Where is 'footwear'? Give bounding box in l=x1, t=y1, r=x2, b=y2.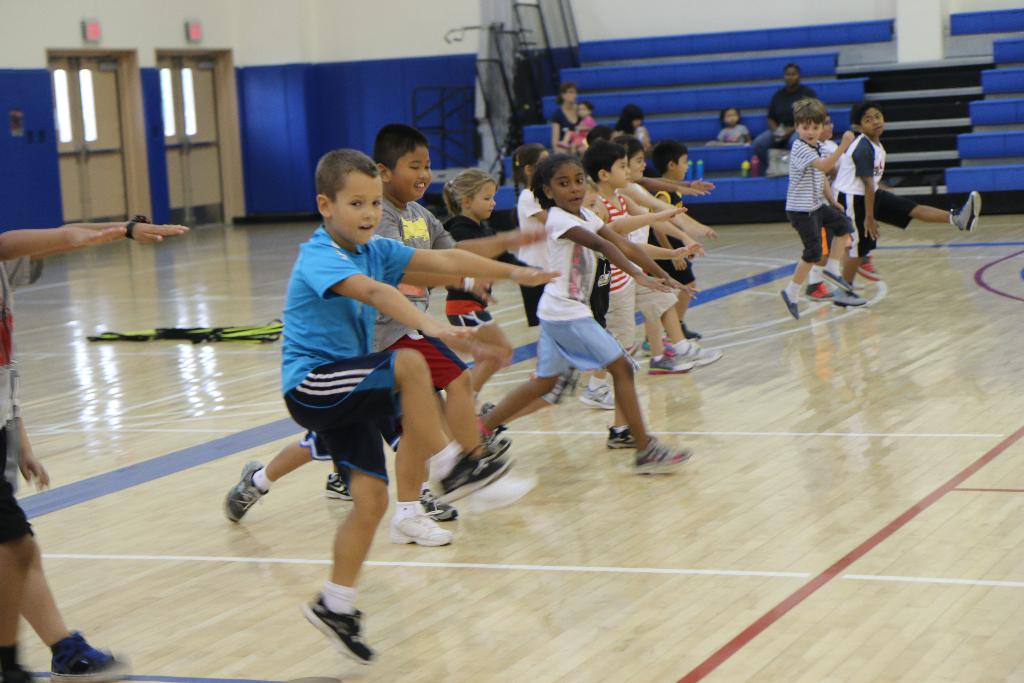
l=685, t=341, r=723, b=370.
